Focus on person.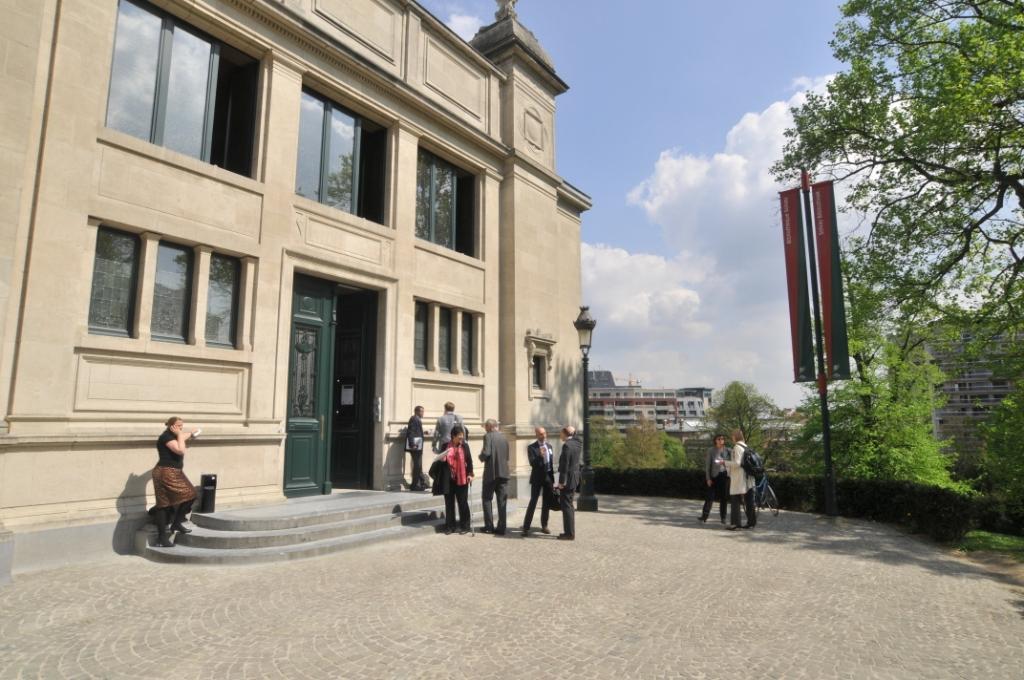
Focused at {"left": 714, "top": 422, "right": 765, "bottom": 536}.
